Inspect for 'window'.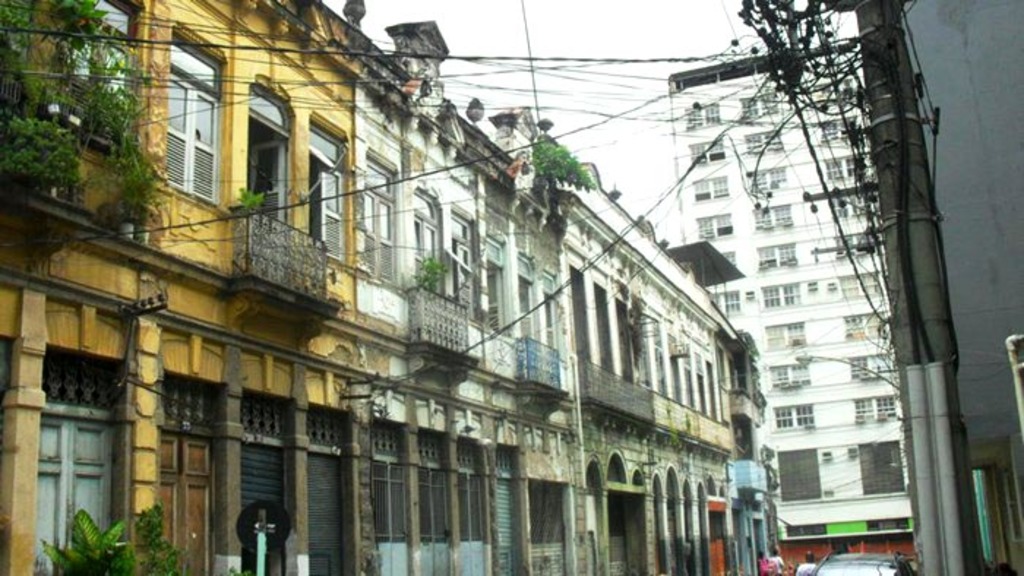
Inspection: x1=721 y1=251 x2=740 y2=269.
